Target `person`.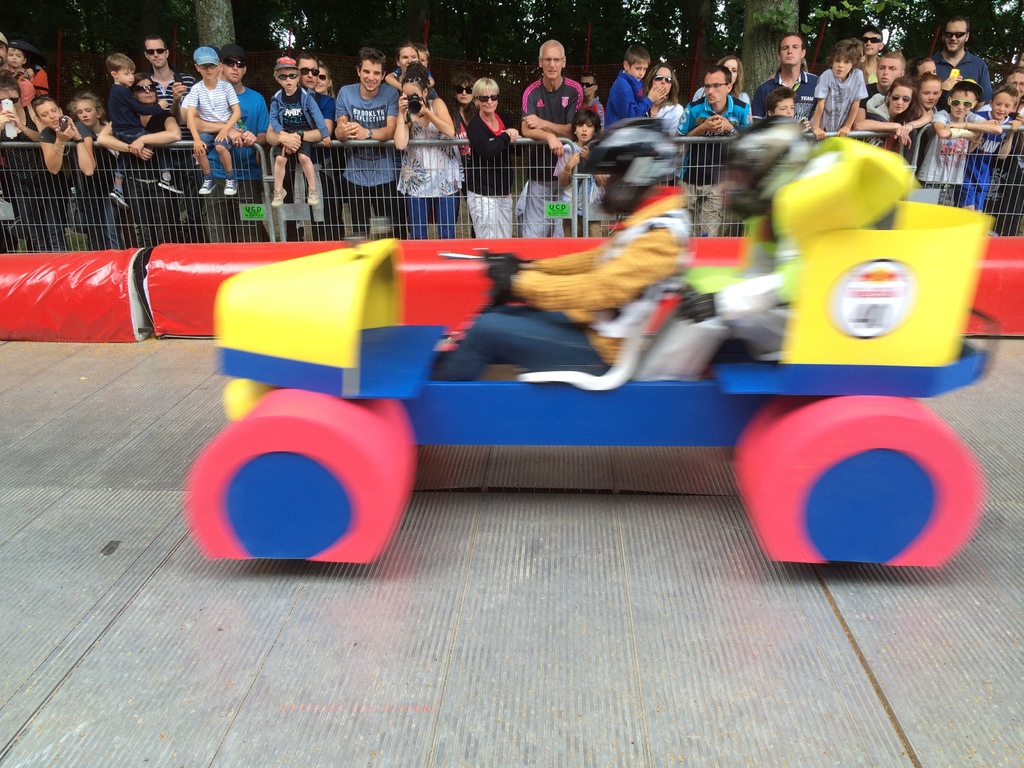
Target region: (x1=394, y1=61, x2=463, y2=240).
